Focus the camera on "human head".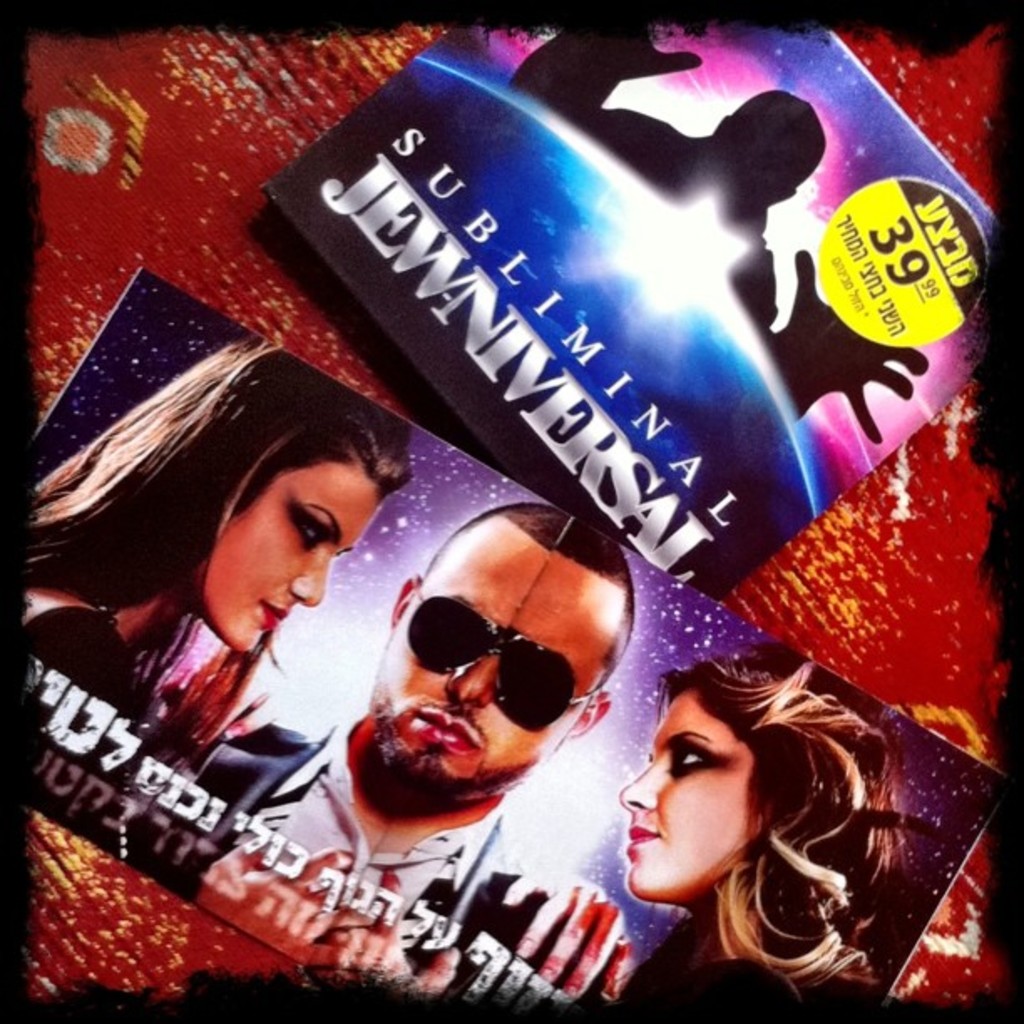
Focus region: BBox(365, 504, 637, 795).
